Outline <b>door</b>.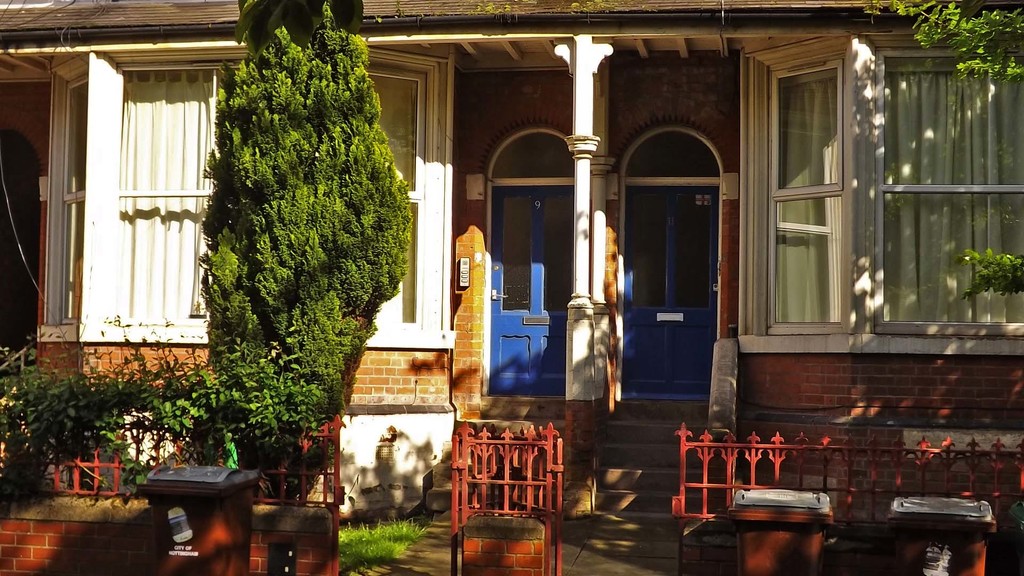
Outline: detection(488, 184, 574, 396).
